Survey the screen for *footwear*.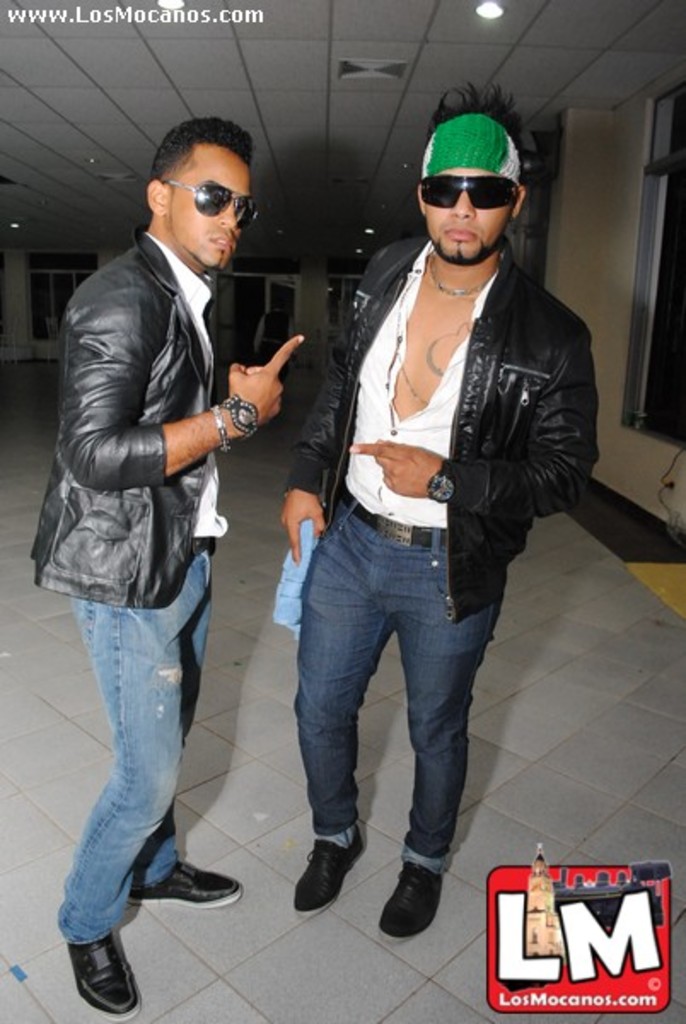
Survey found: {"left": 379, "top": 843, "right": 437, "bottom": 942}.
